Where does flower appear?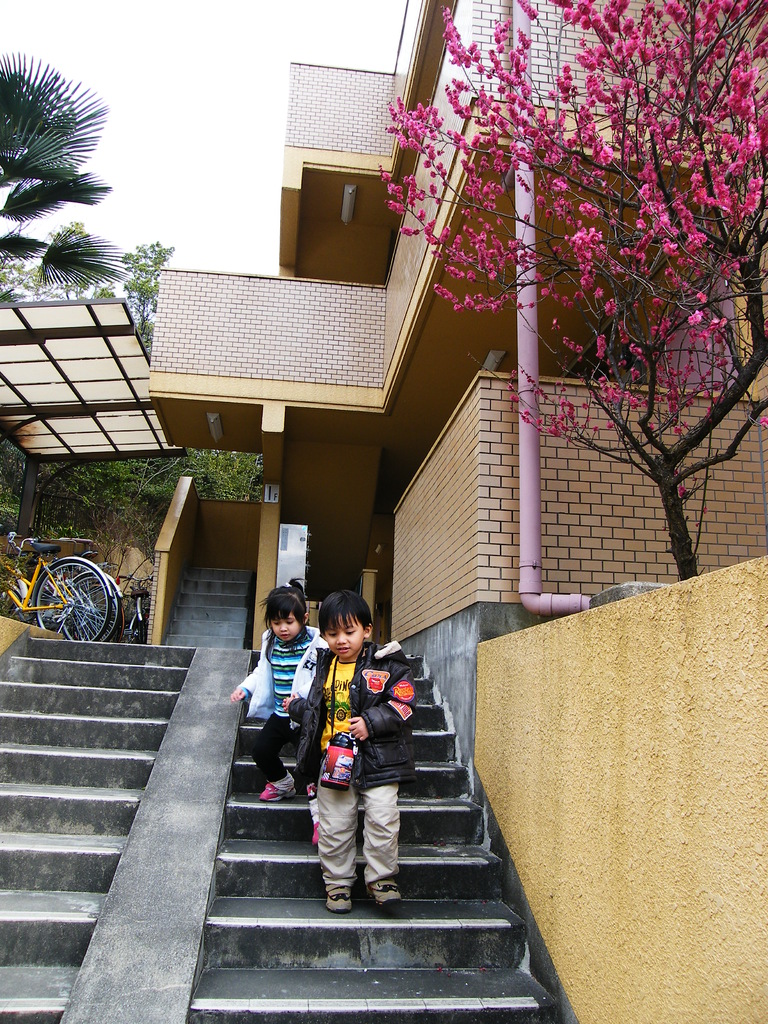
Appears at <bbox>383, 196, 404, 214</bbox>.
